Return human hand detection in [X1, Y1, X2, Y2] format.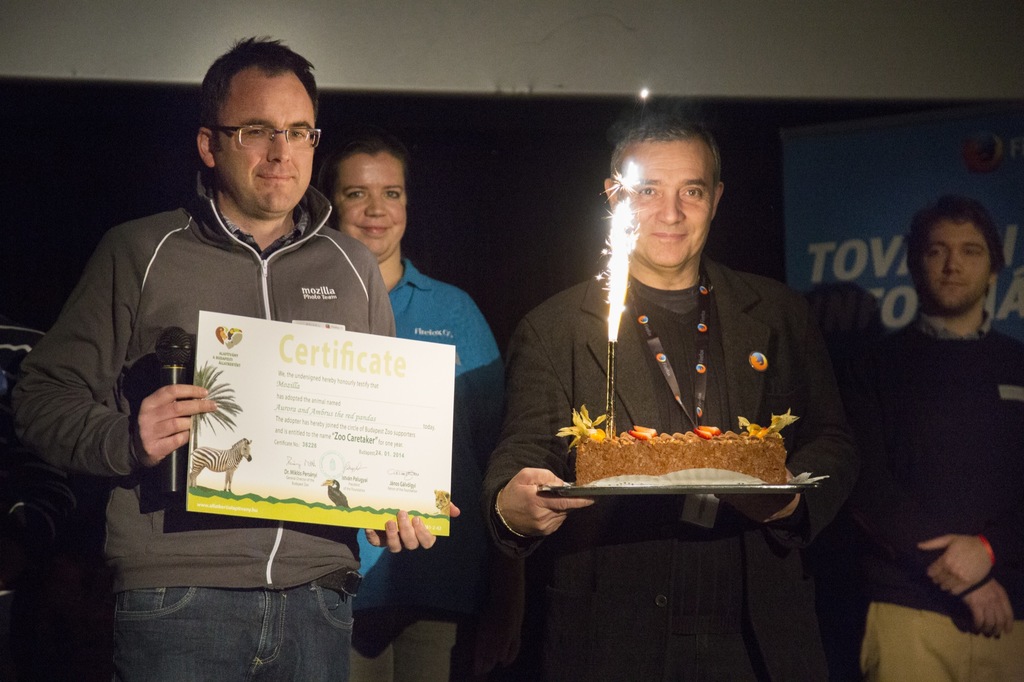
[122, 381, 207, 464].
